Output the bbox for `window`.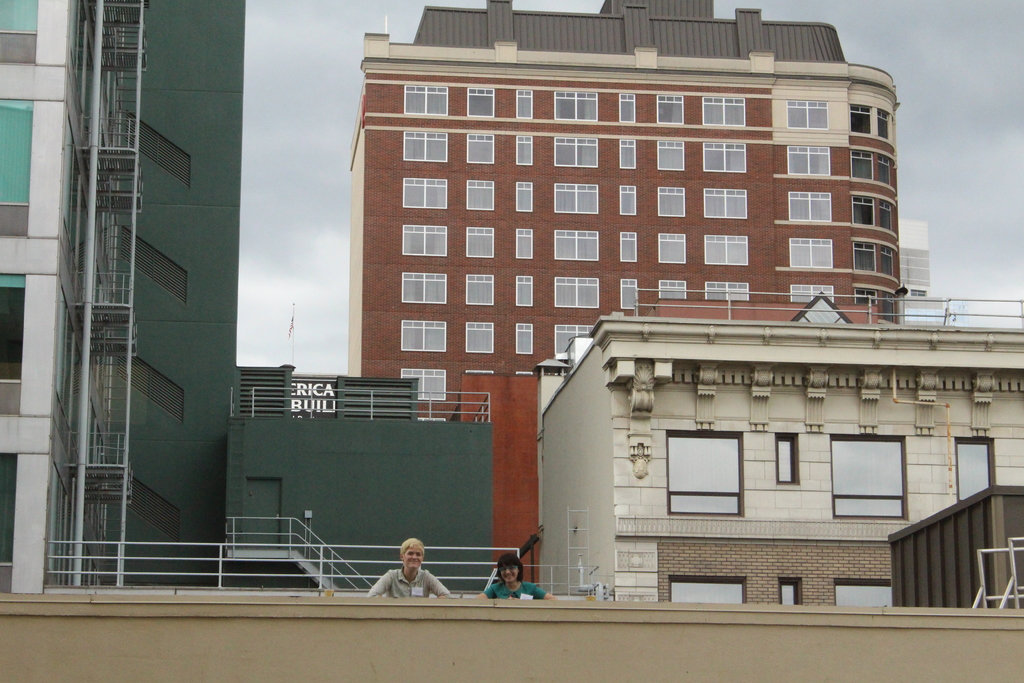
<region>404, 131, 447, 162</region>.
